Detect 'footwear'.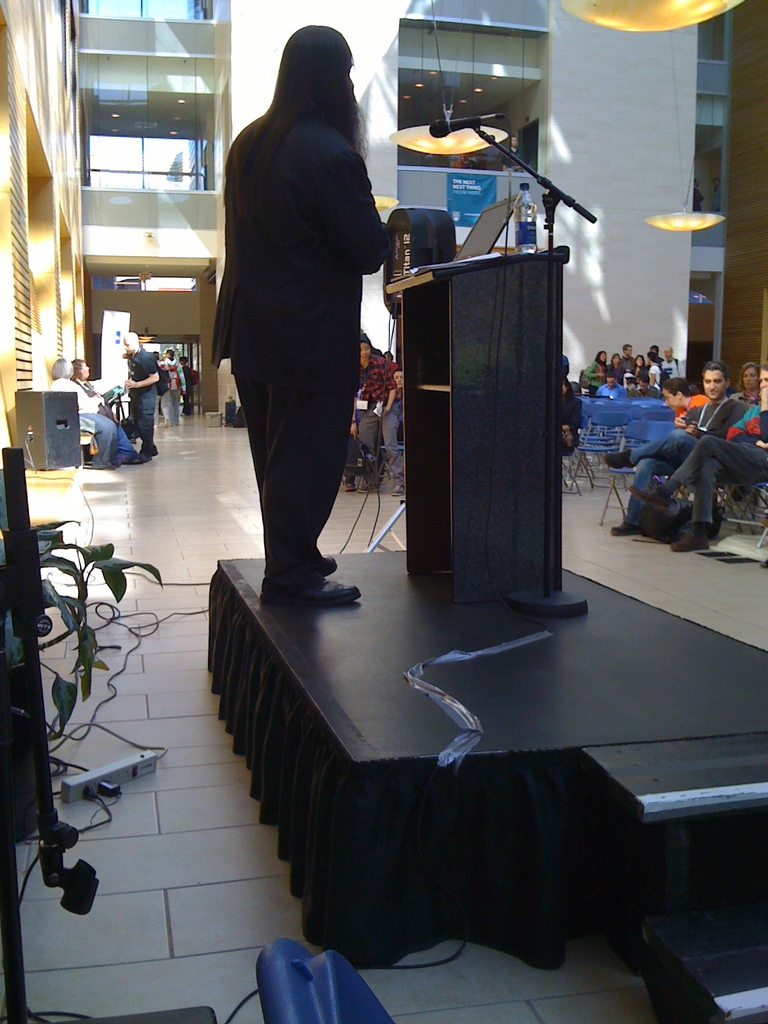
Detected at bbox=[673, 533, 704, 552].
